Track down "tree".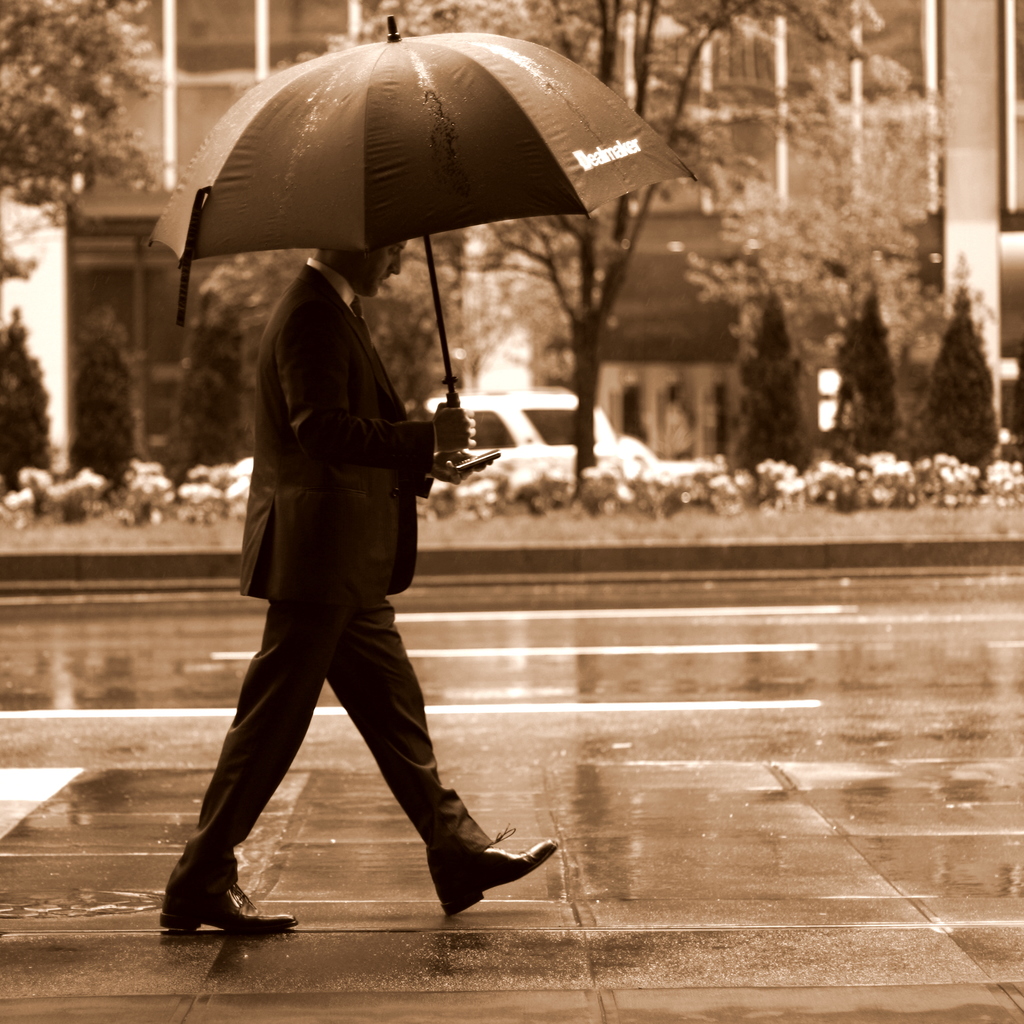
Tracked to 158,285,251,504.
